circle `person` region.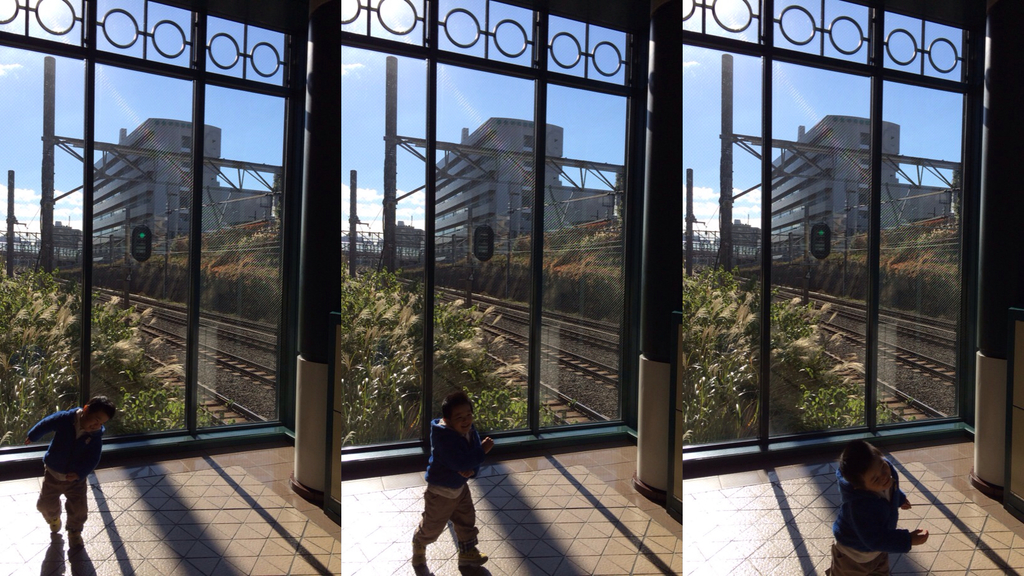
Region: [824,442,933,575].
